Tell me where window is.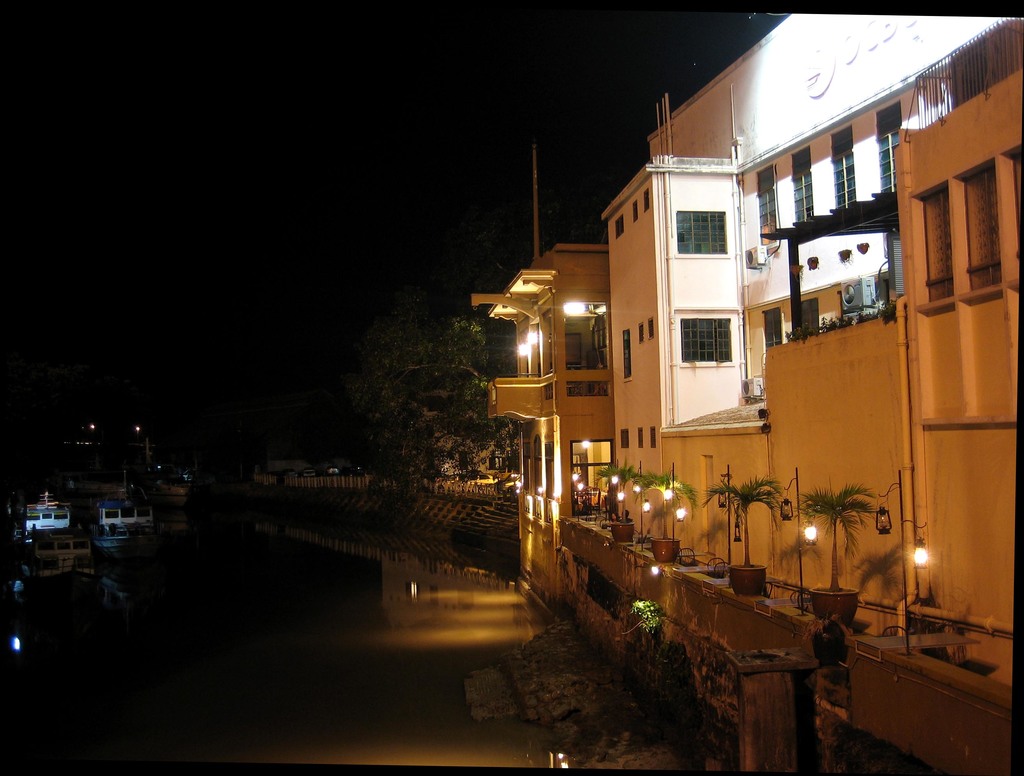
window is at select_region(570, 438, 612, 517).
